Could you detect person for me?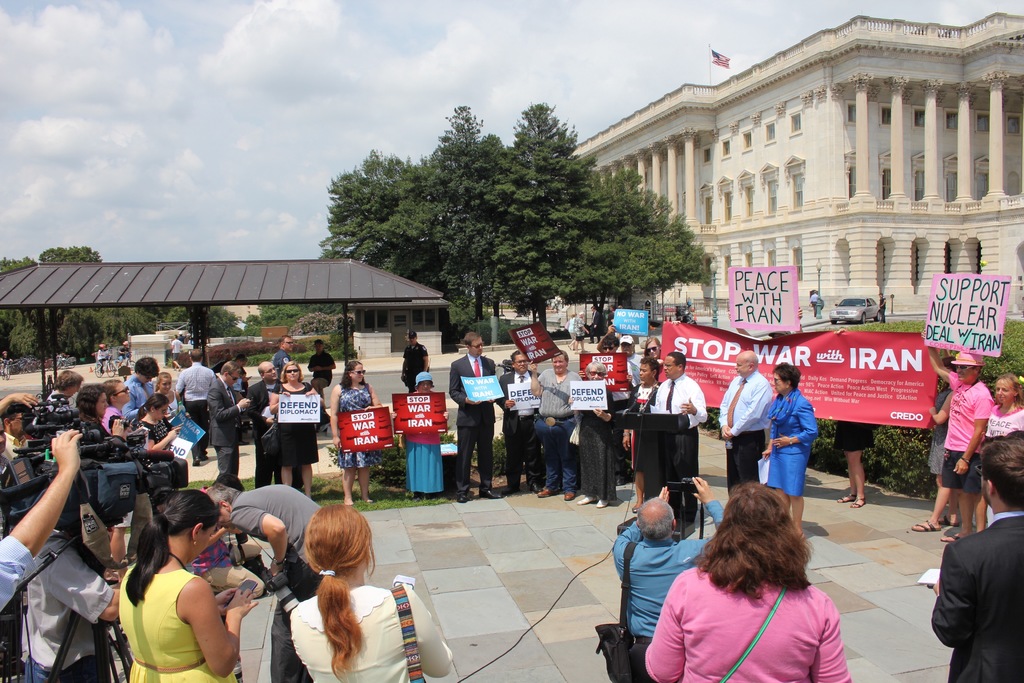
Detection result: Rect(622, 358, 662, 507).
